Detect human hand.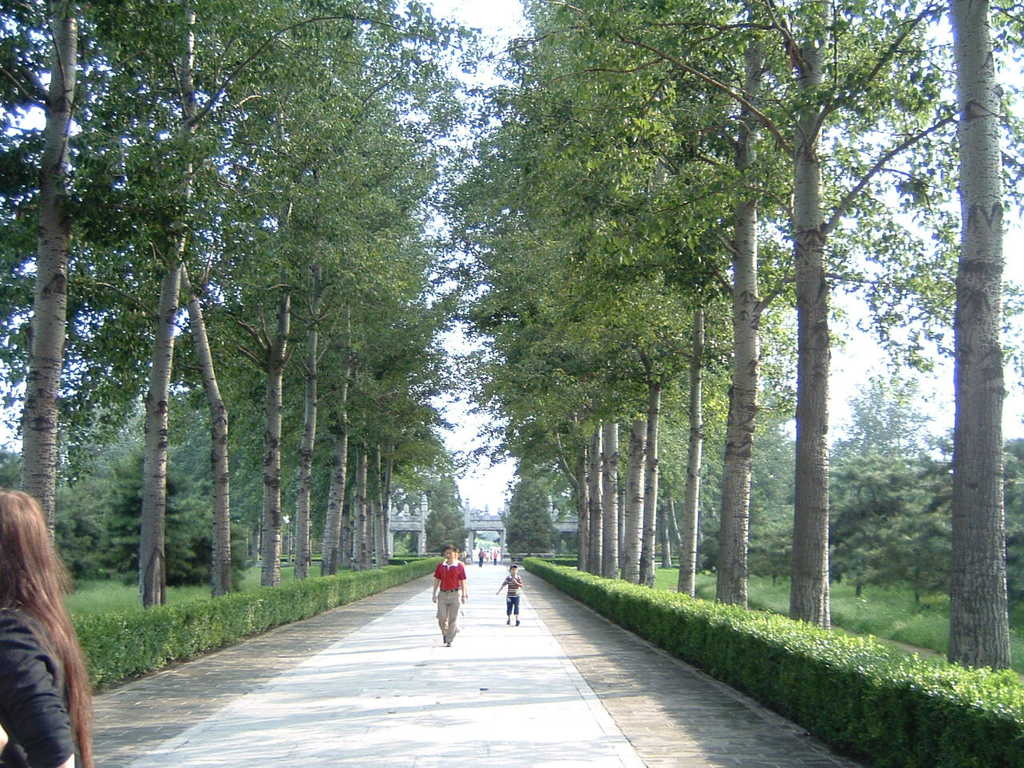
Detected at l=428, t=590, r=442, b=606.
